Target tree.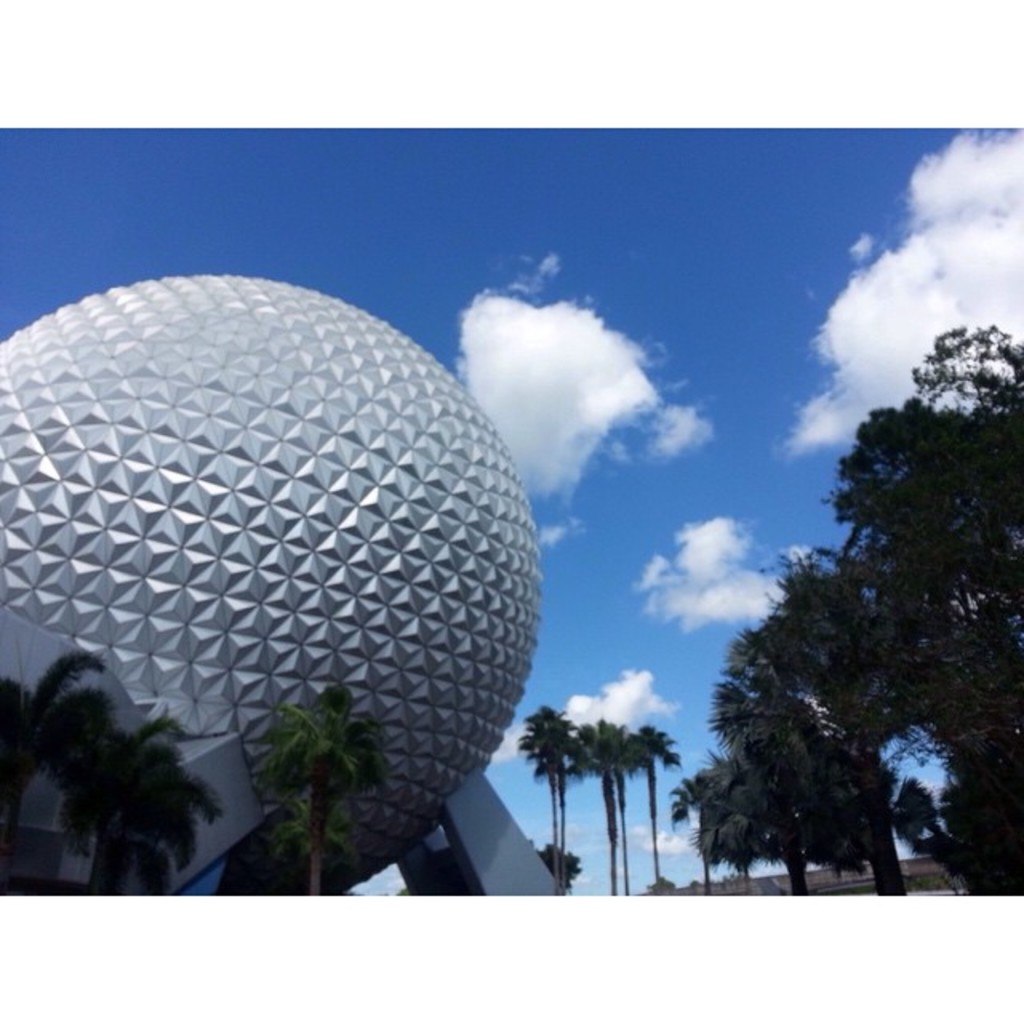
Target region: BBox(685, 750, 738, 914).
